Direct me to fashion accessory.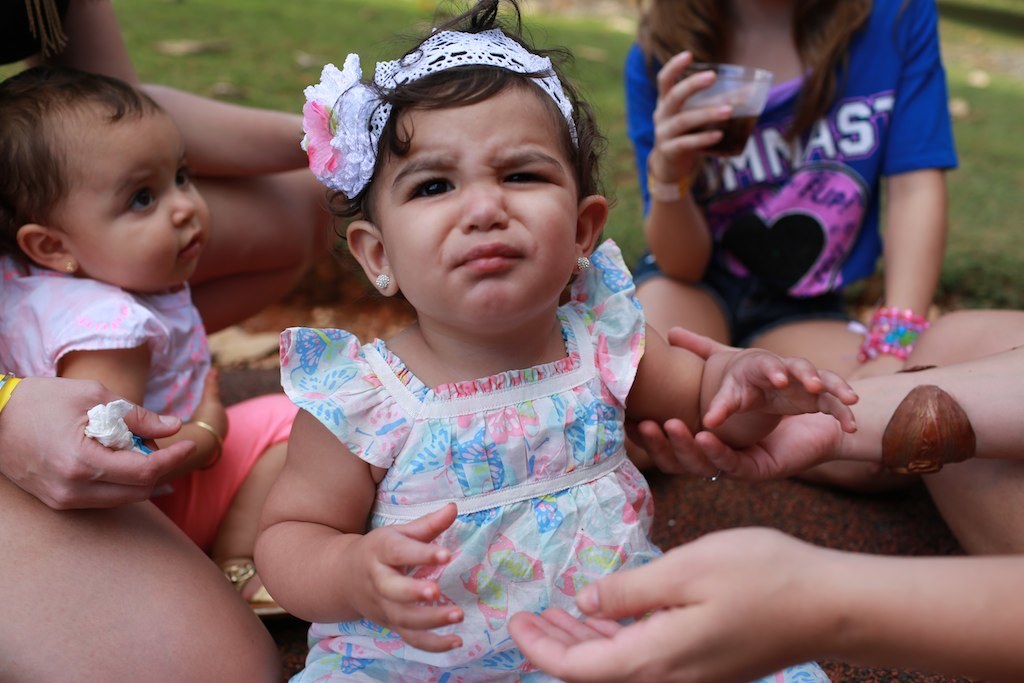
Direction: [292,49,582,211].
